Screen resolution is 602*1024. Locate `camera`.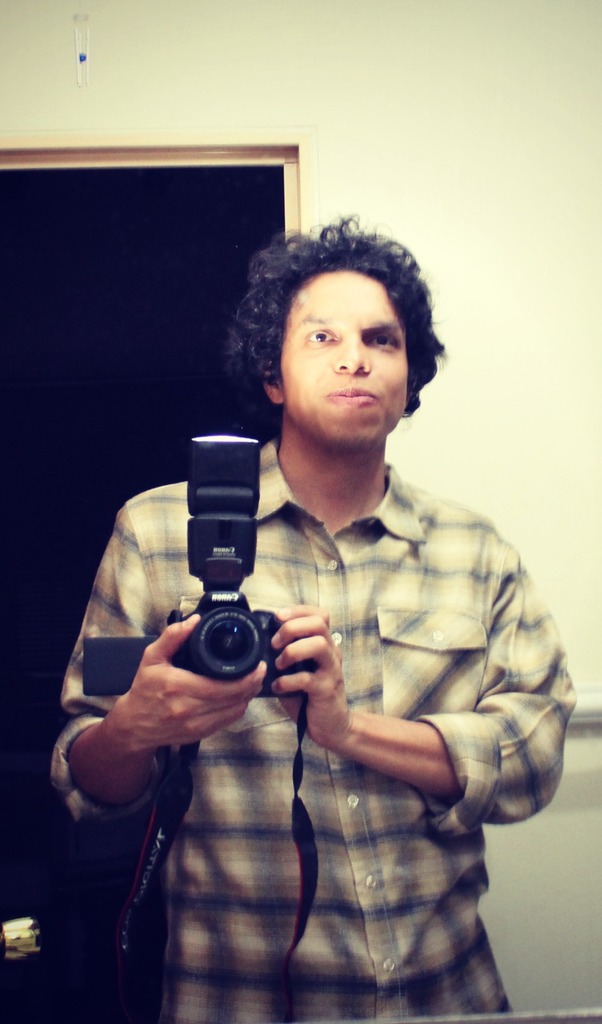
[77,428,327,700].
